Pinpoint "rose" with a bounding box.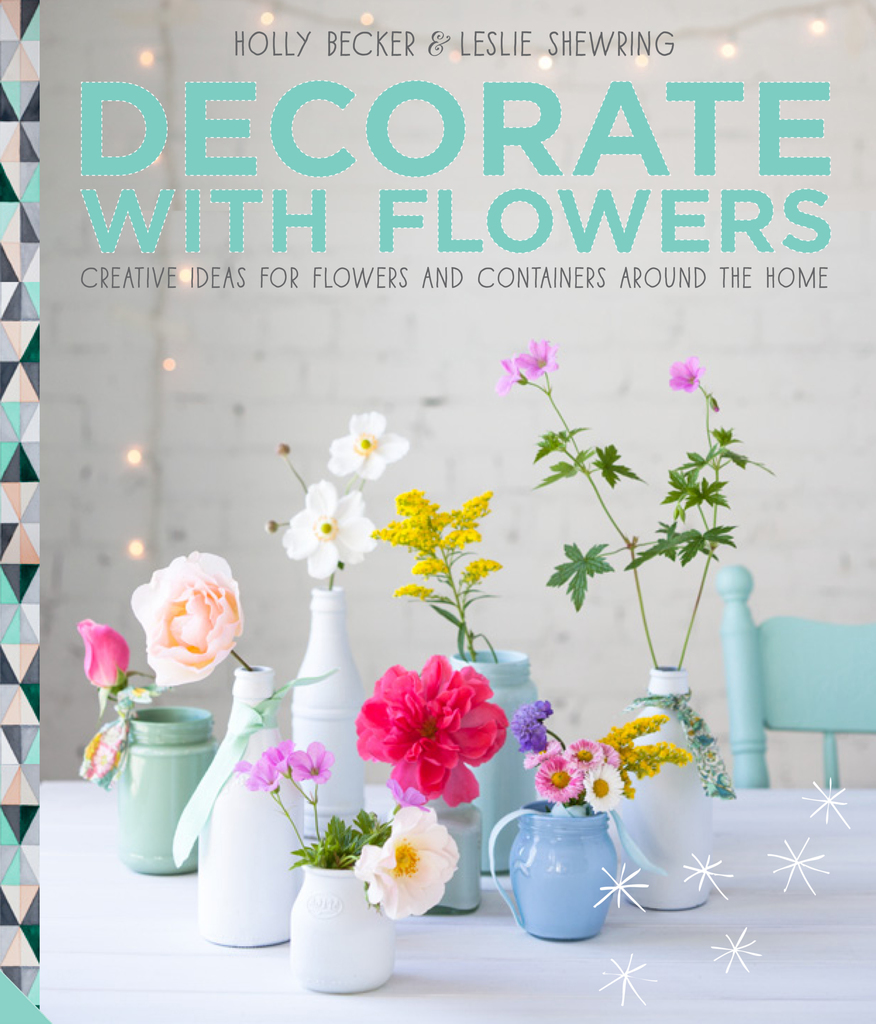
72 618 130 688.
